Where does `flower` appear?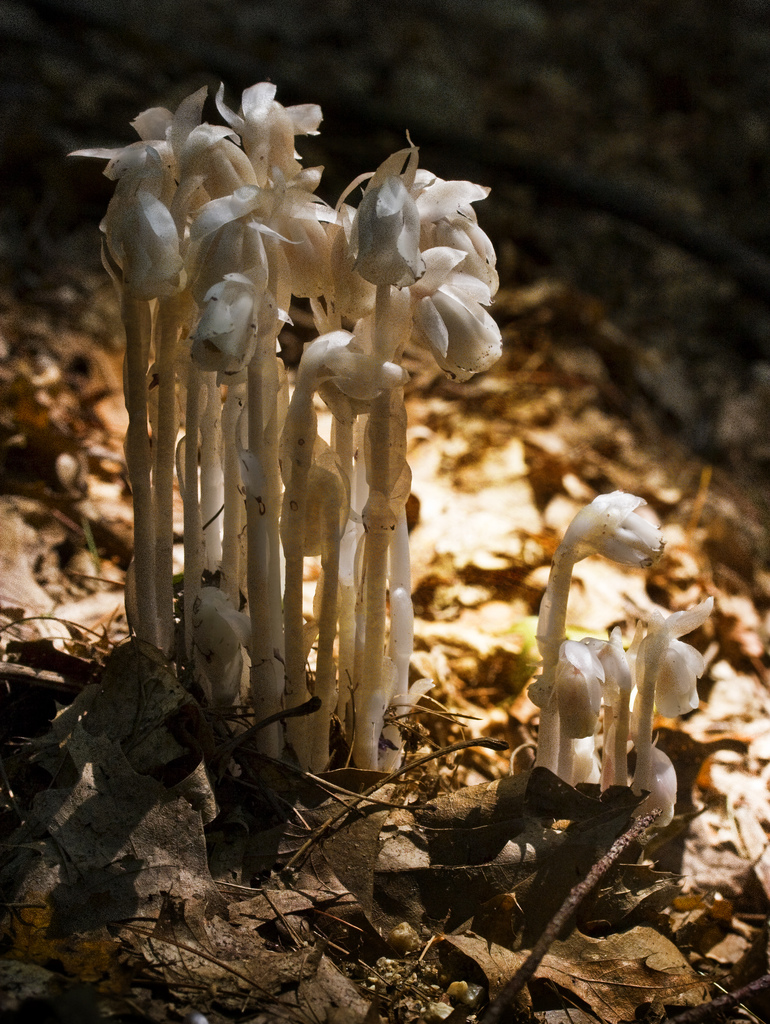
Appears at (572,487,670,571).
